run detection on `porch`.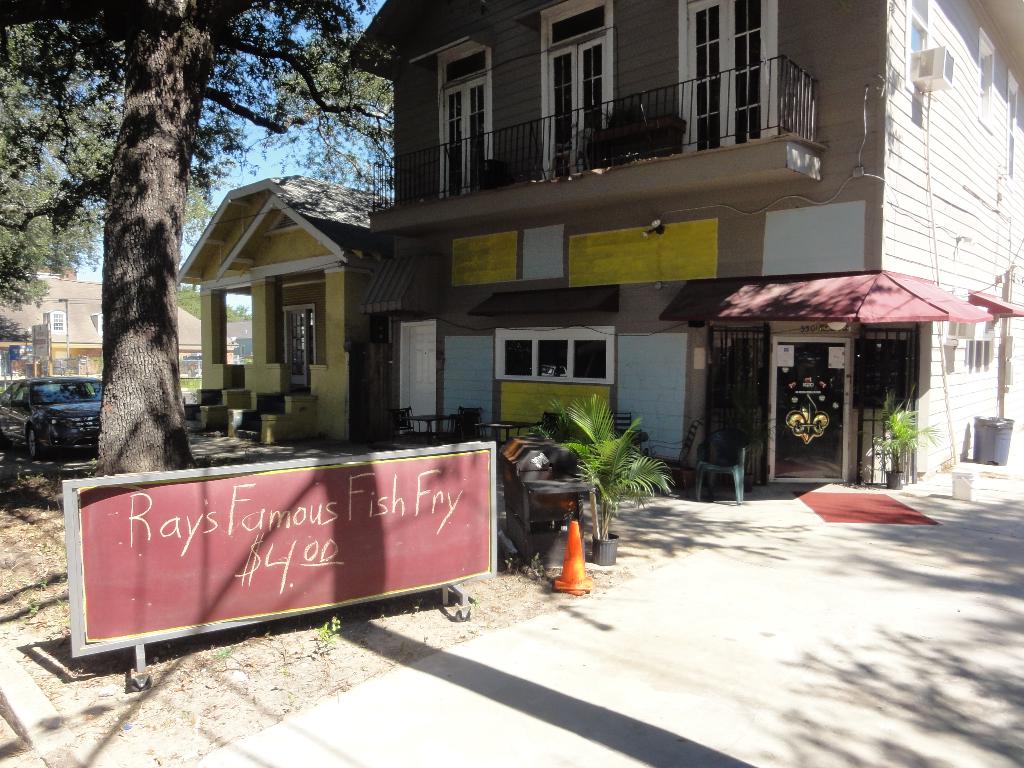
Result: left=199, top=357, right=360, bottom=458.
